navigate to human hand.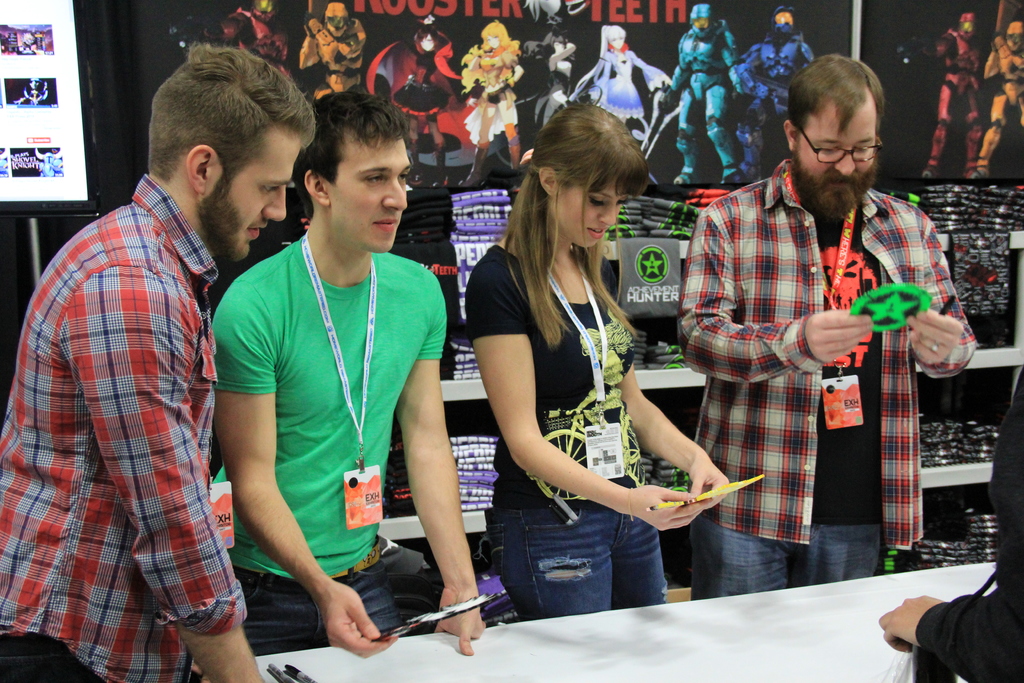
Navigation target: select_region(298, 580, 372, 655).
